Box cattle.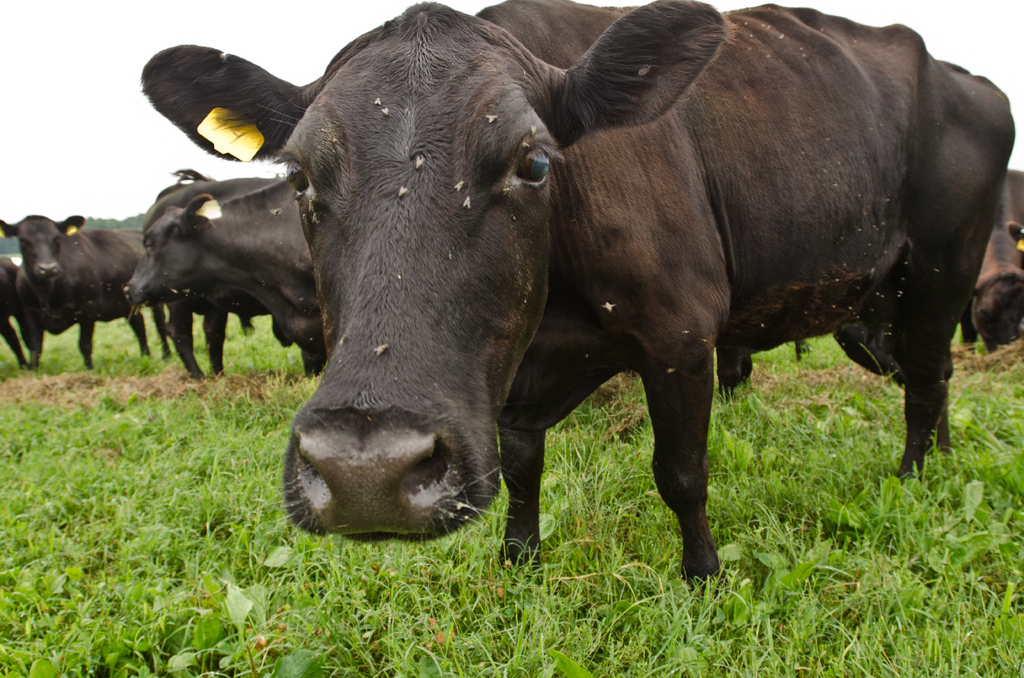
[left=0, top=215, right=168, bottom=374].
